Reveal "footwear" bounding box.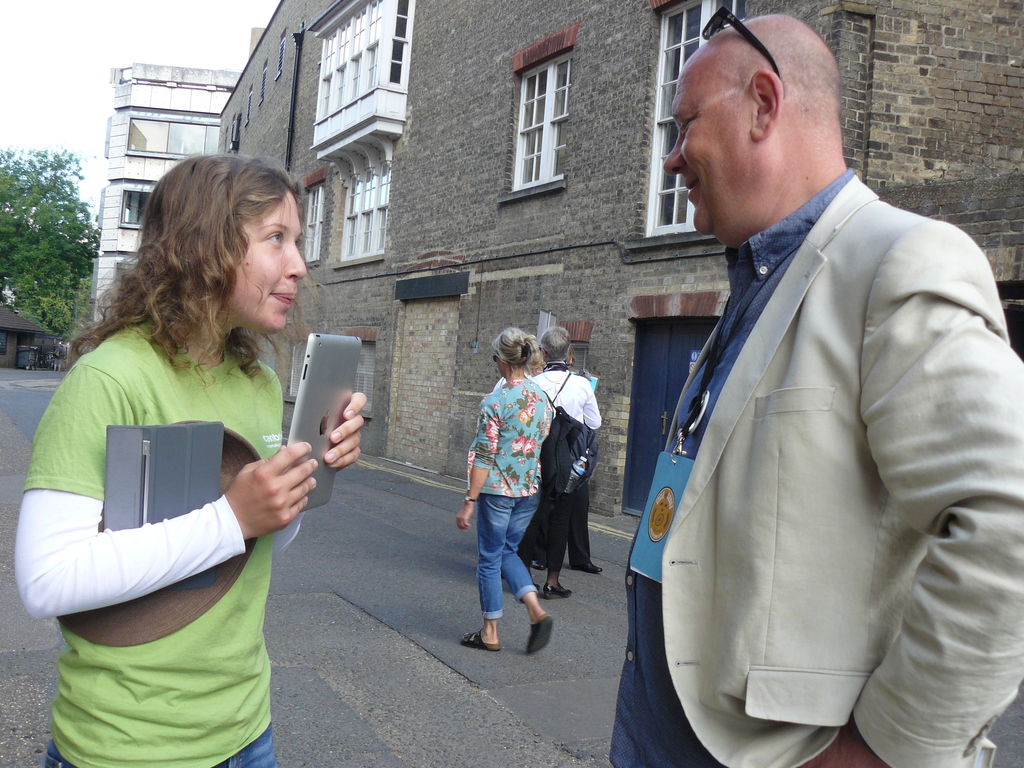
Revealed: Rect(549, 586, 570, 599).
